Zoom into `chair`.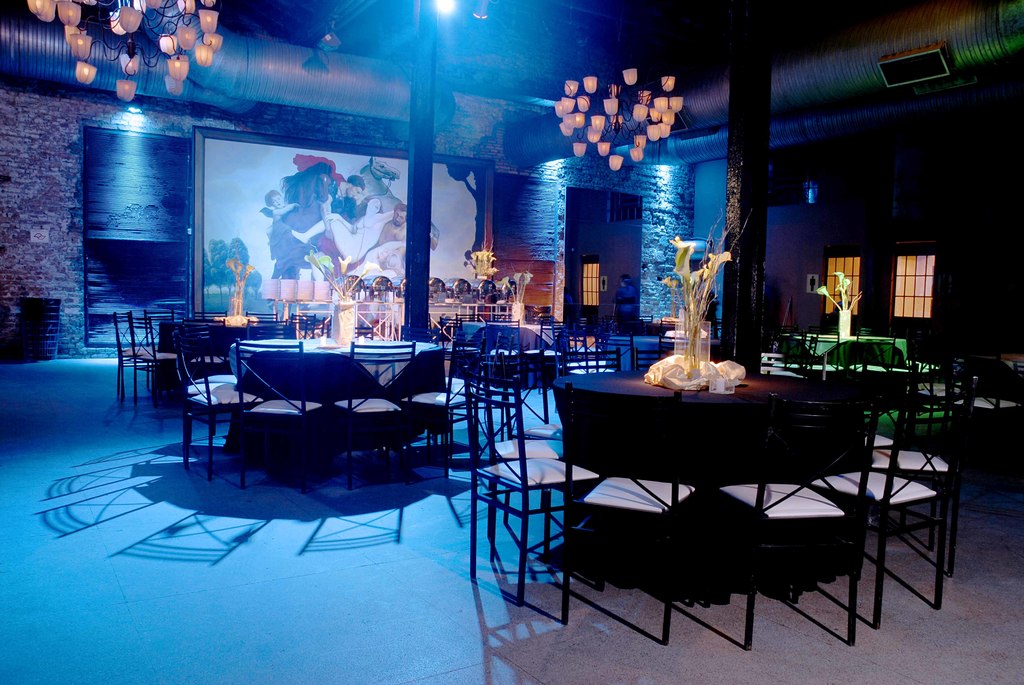
Zoom target: <bbox>434, 306, 461, 357</bbox>.
